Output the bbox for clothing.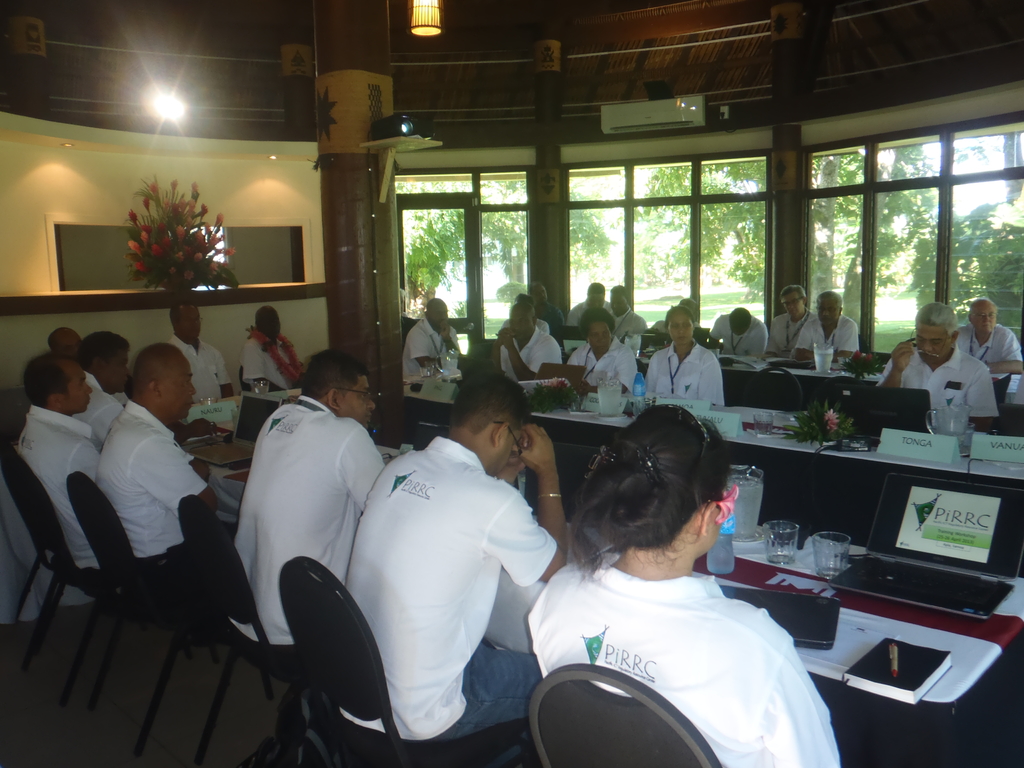
crop(710, 313, 768, 359).
